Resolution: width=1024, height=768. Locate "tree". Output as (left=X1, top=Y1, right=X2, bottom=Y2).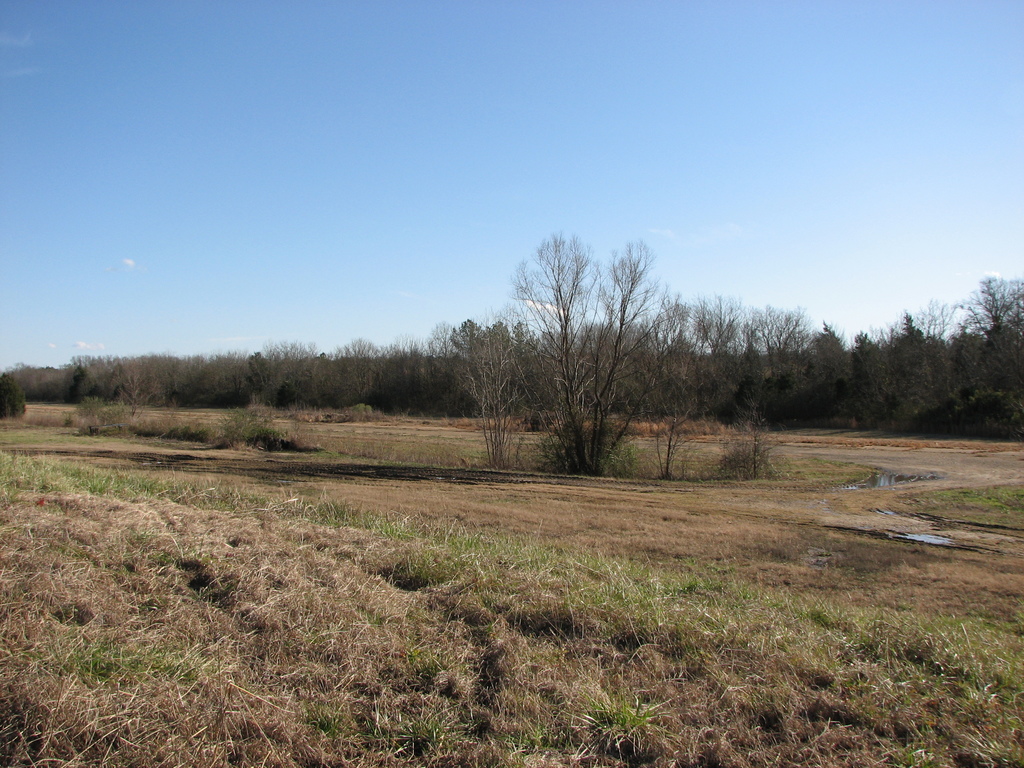
(left=109, top=362, right=165, bottom=417).
